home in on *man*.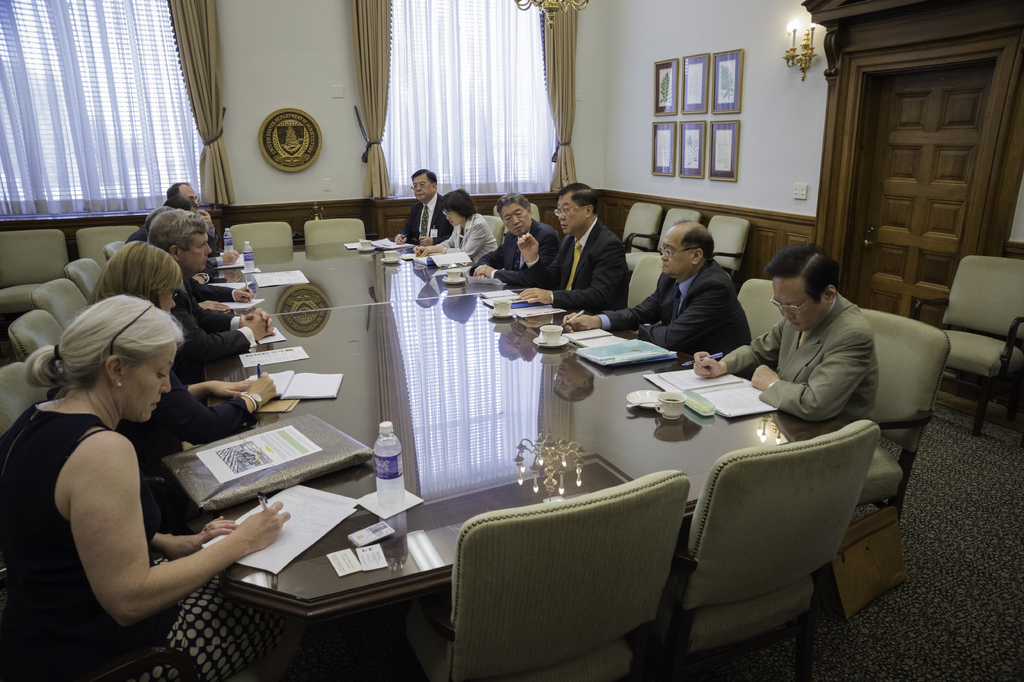
Homed in at <bbox>125, 208, 181, 238</bbox>.
